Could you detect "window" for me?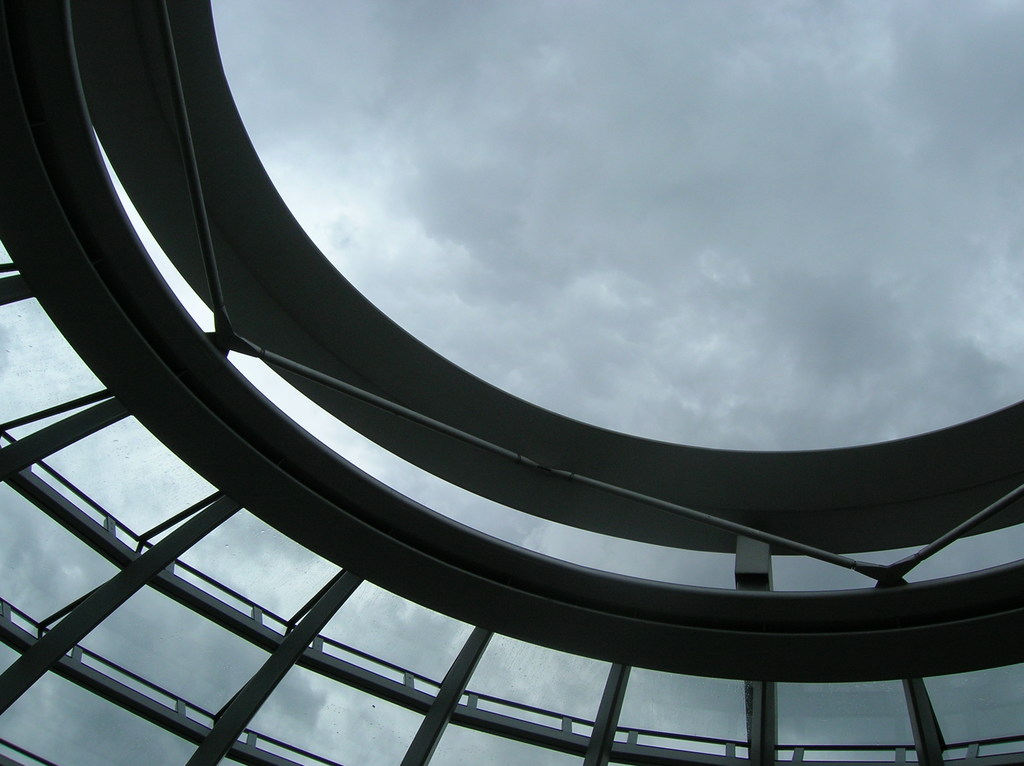
Detection result: <box>61,570,283,730</box>.
